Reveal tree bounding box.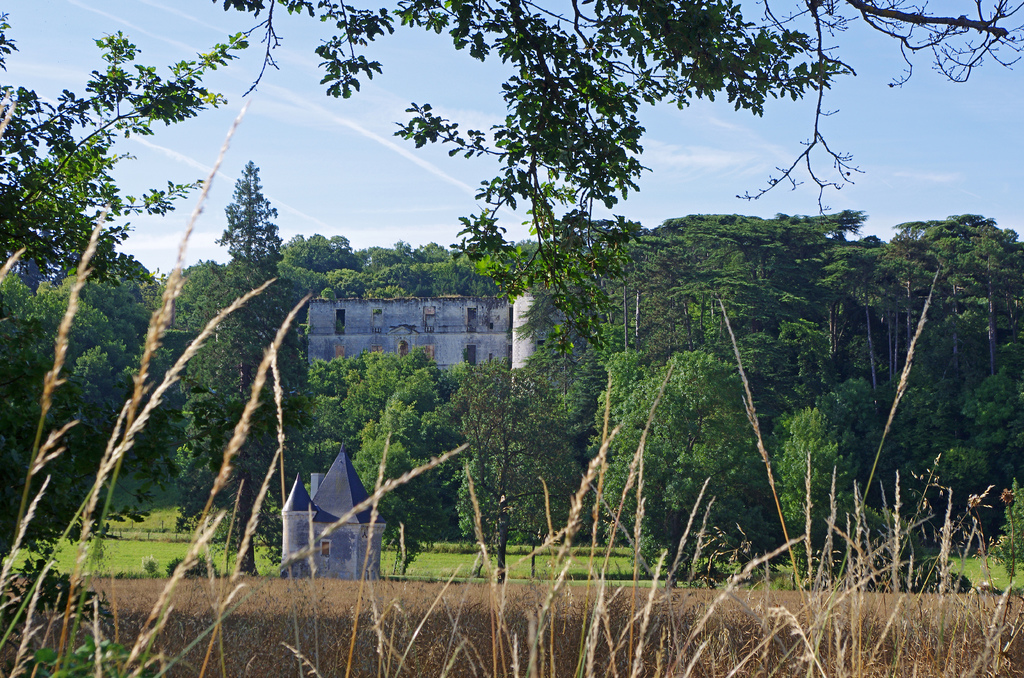
Revealed: (x1=549, y1=380, x2=596, y2=506).
